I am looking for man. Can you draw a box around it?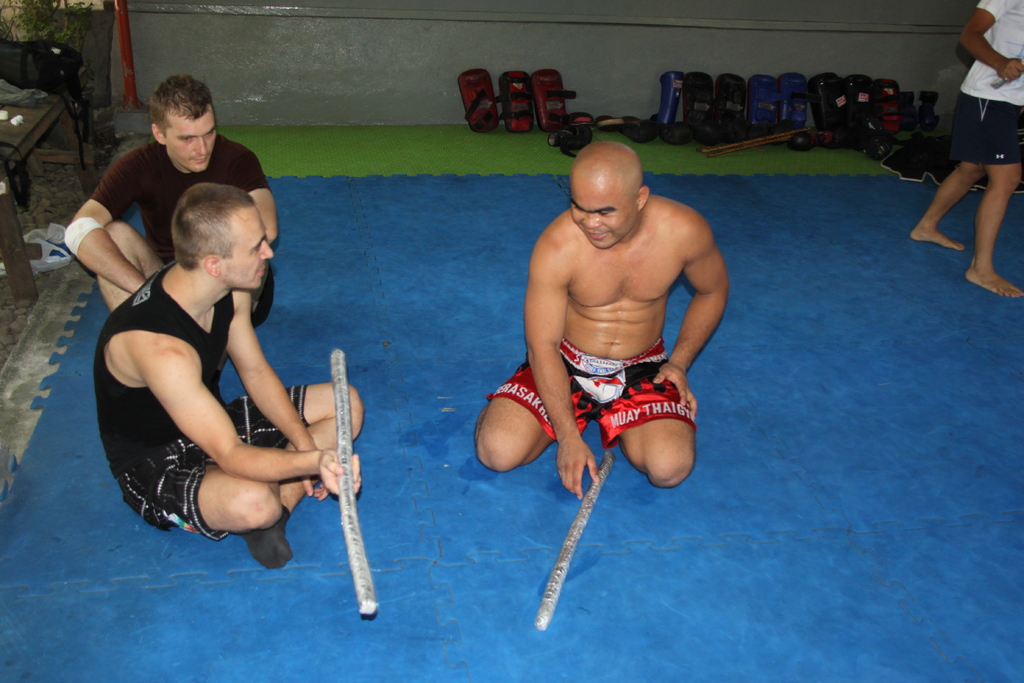
Sure, the bounding box is locate(472, 139, 731, 490).
